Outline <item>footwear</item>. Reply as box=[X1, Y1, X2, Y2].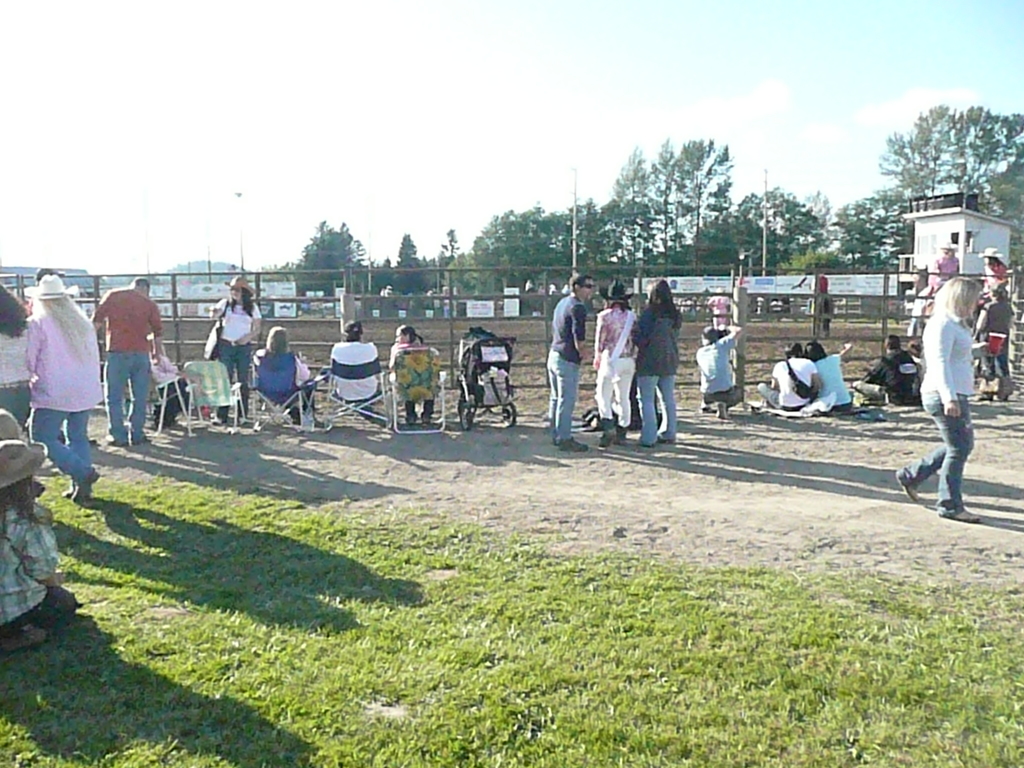
box=[408, 416, 415, 425].
